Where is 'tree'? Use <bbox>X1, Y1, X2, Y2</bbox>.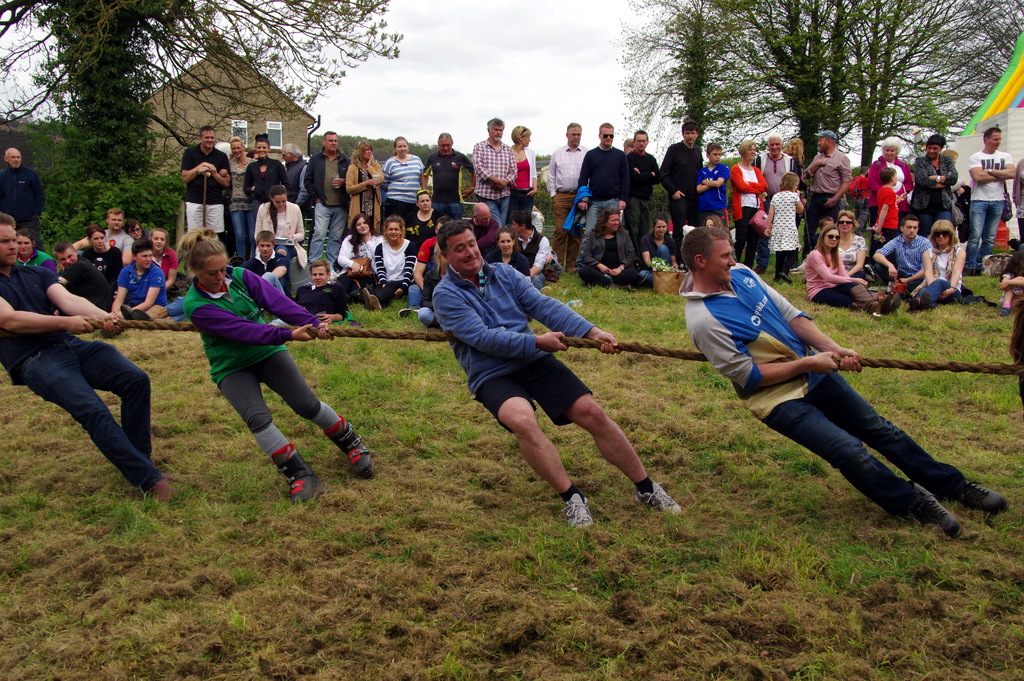
<bbox>620, 0, 801, 151</bbox>.
